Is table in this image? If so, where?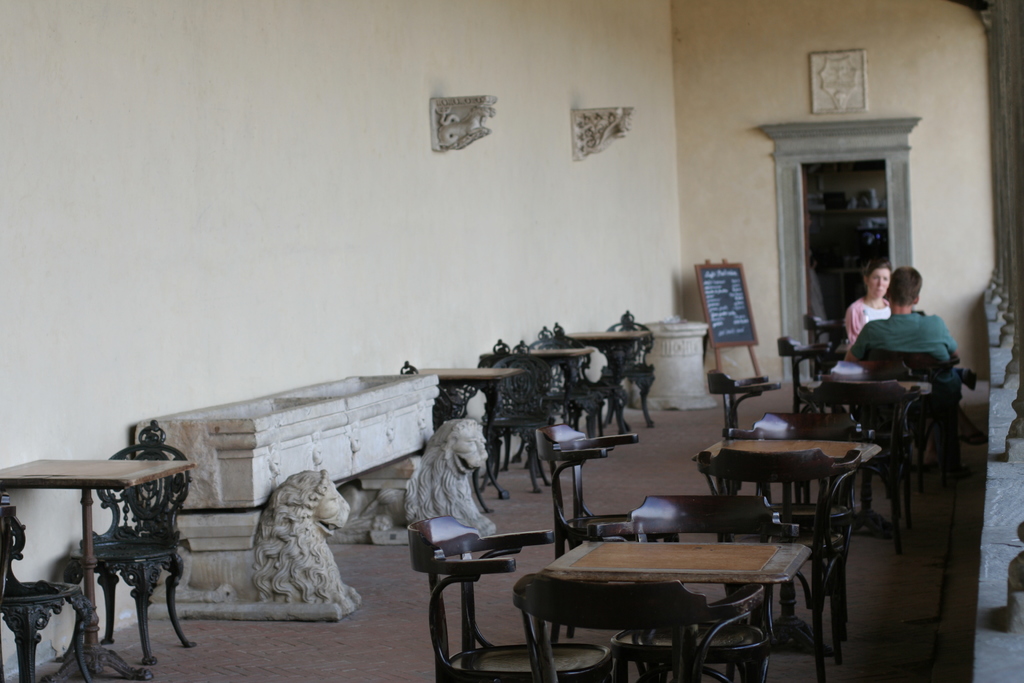
Yes, at 696:435:881:653.
